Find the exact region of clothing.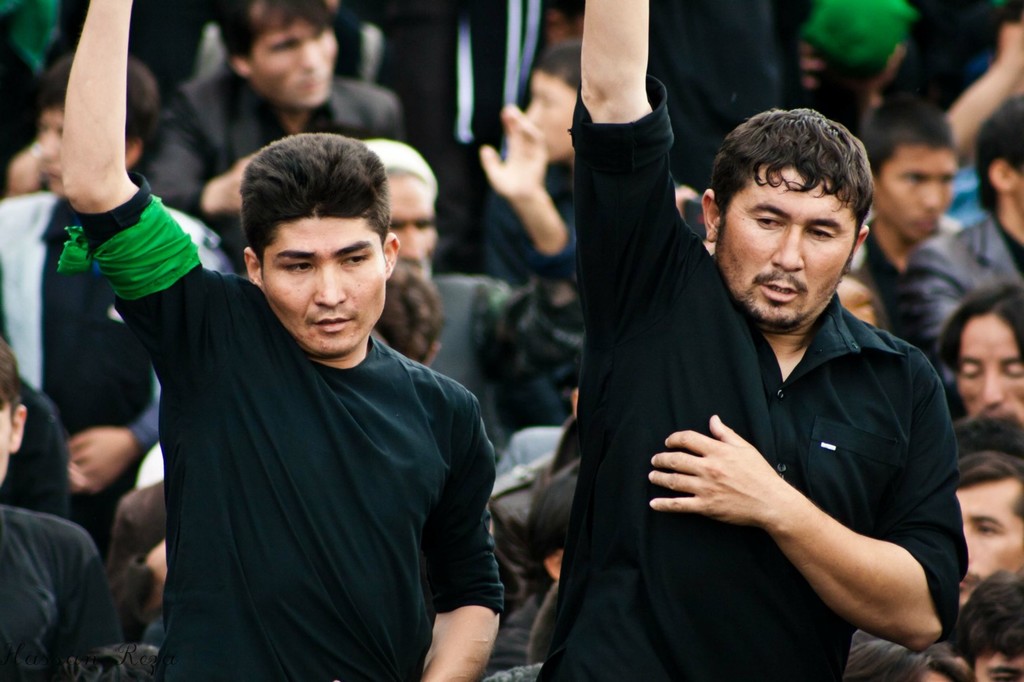
Exact region: bbox=(0, 504, 110, 681).
